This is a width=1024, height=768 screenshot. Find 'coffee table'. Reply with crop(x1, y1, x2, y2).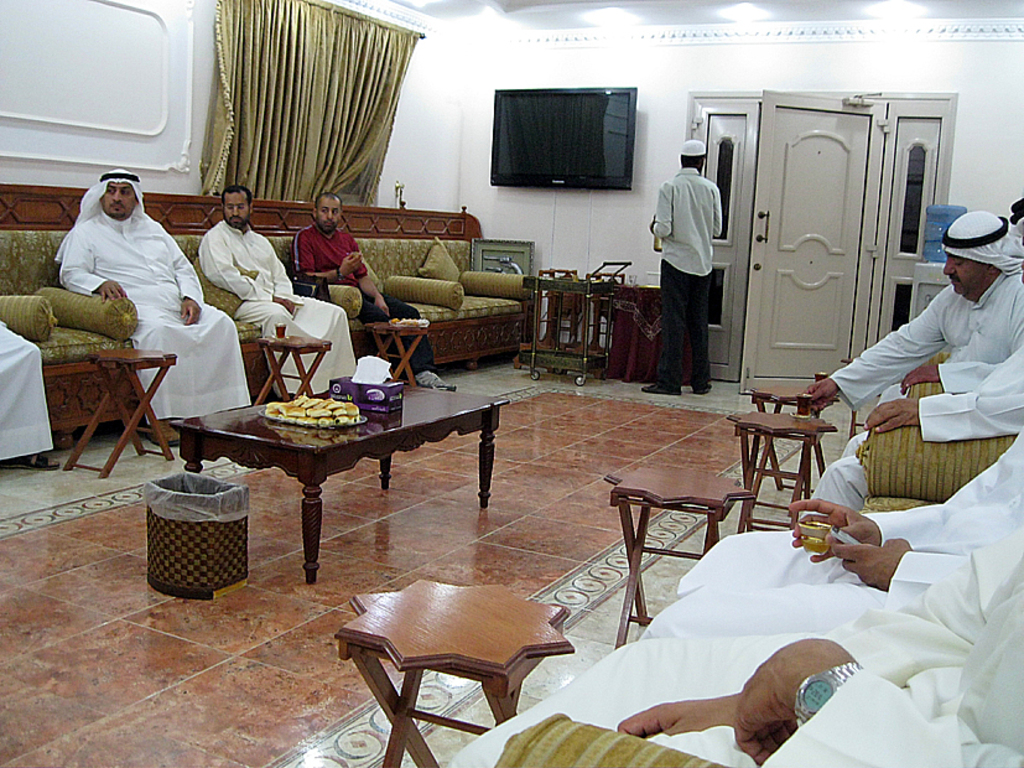
crop(63, 342, 181, 477).
